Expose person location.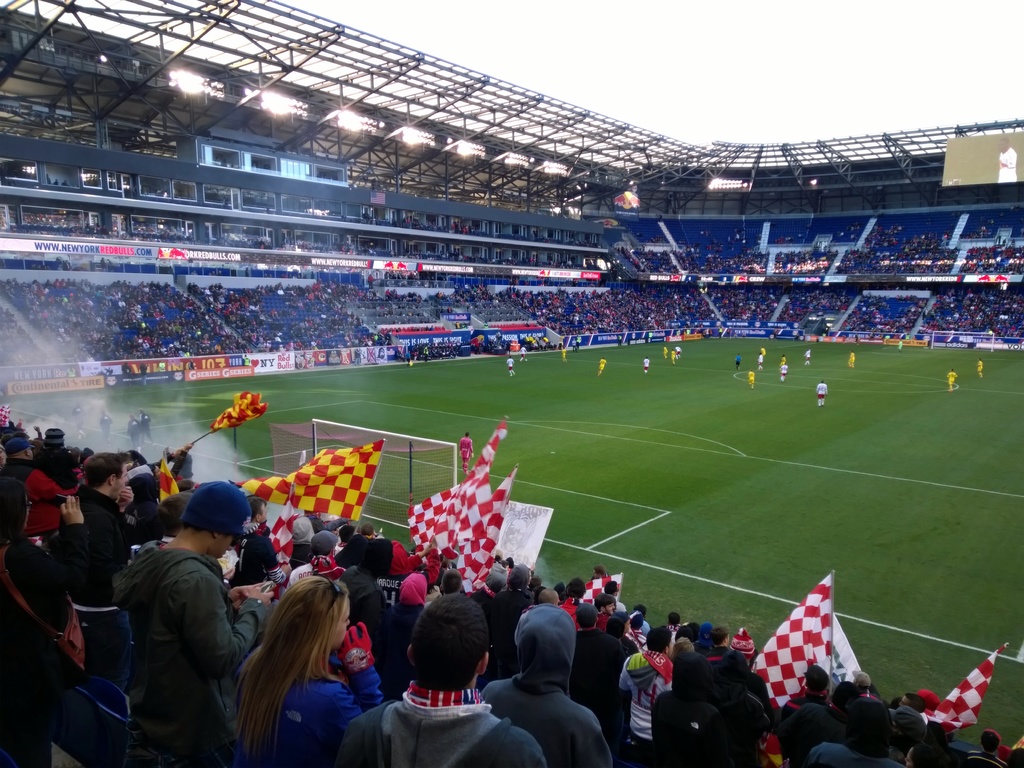
Exposed at pyautogui.locateOnScreen(746, 367, 755, 385).
